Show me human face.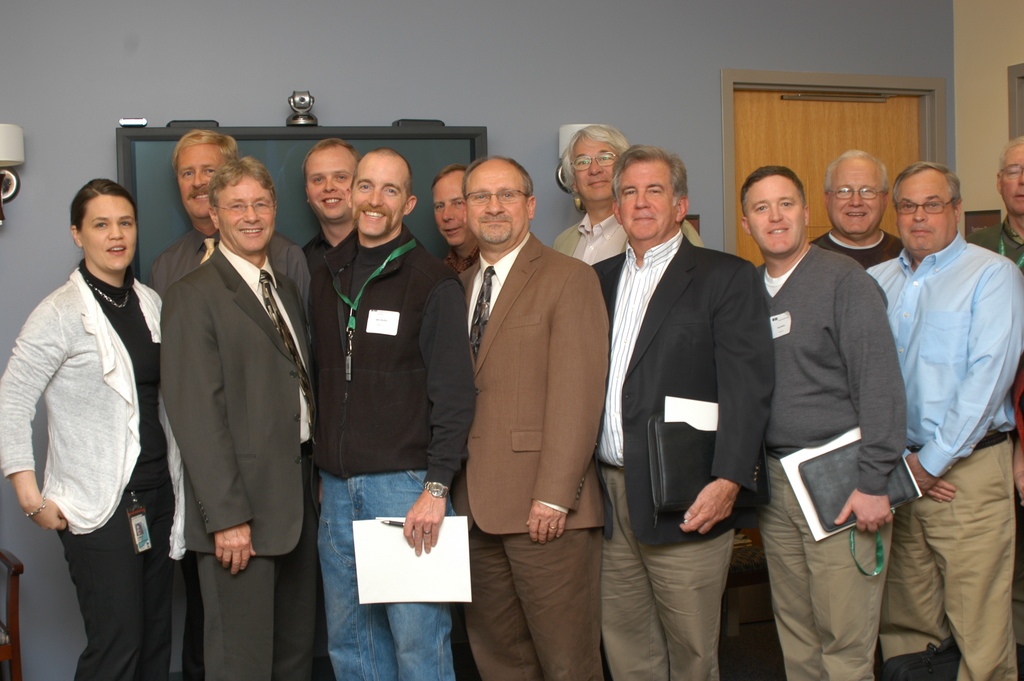
human face is here: box=[355, 157, 414, 234].
